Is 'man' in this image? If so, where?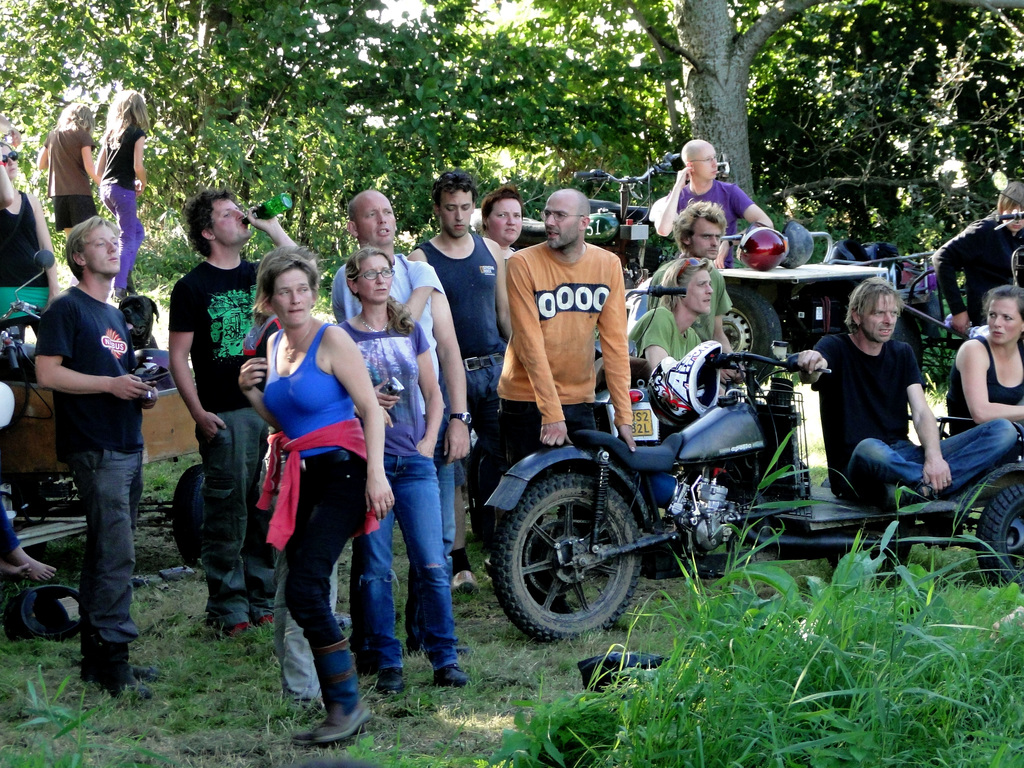
Yes, at select_region(27, 204, 161, 687).
